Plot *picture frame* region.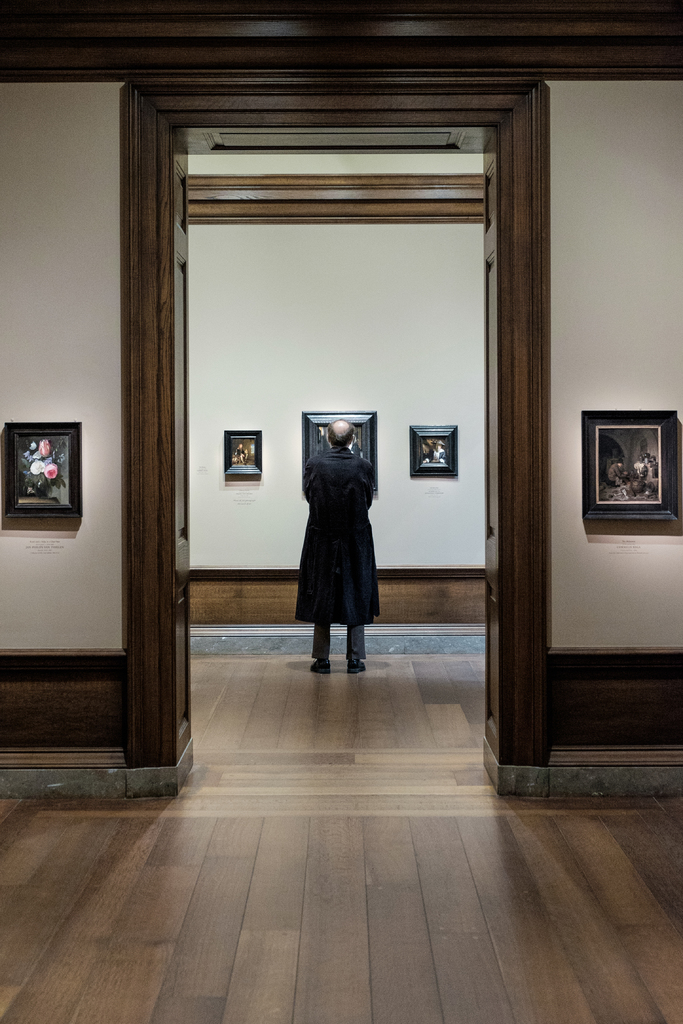
Plotted at 581, 407, 682, 522.
